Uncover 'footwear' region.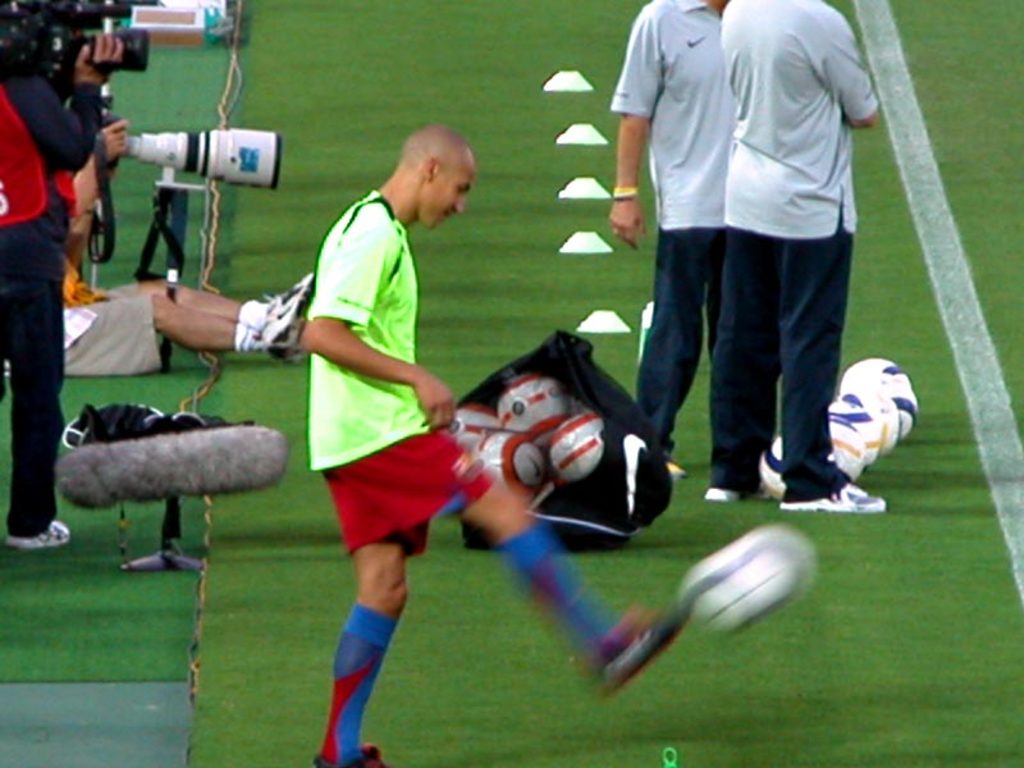
Uncovered: <box>5,516,74,552</box>.
